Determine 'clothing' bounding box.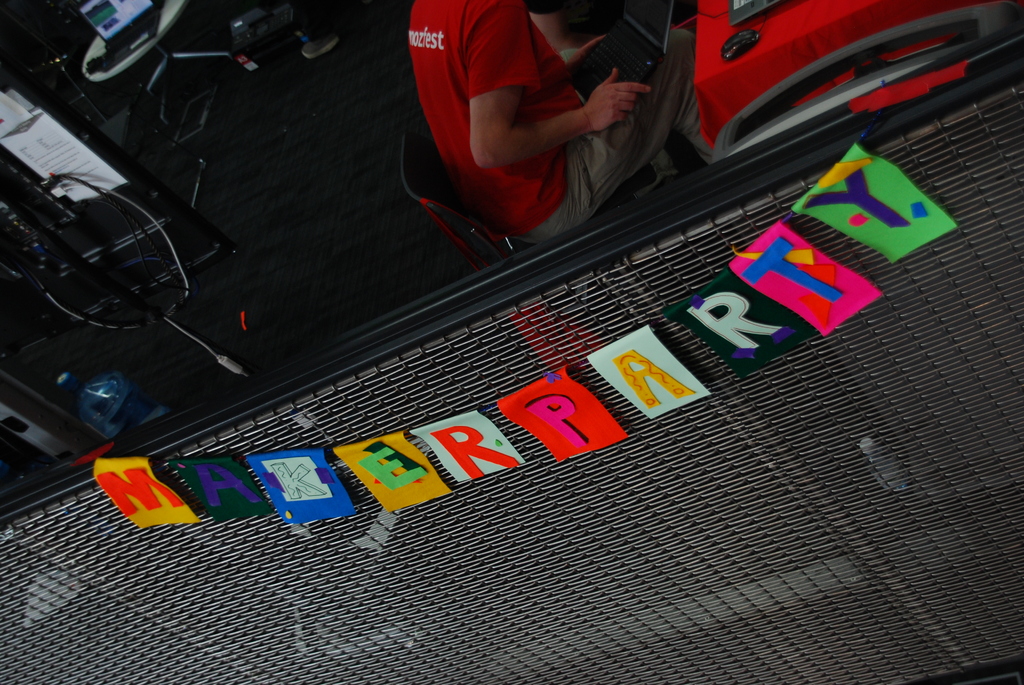
Determined: 410, 0, 713, 246.
